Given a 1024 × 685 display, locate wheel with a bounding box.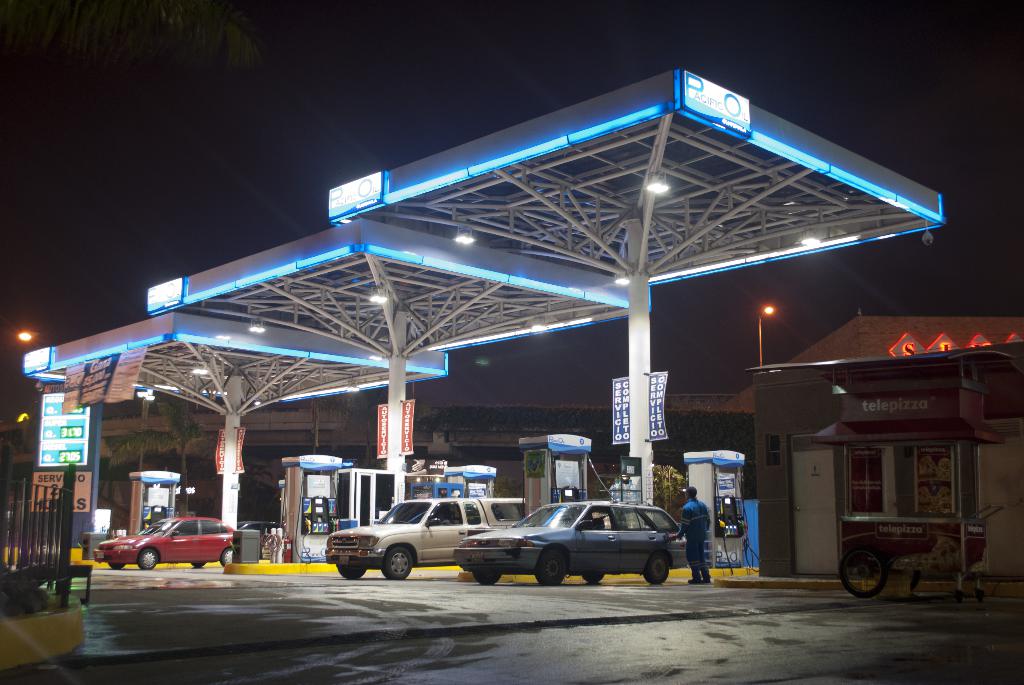
Located: x1=221 y1=547 x2=234 y2=568.
